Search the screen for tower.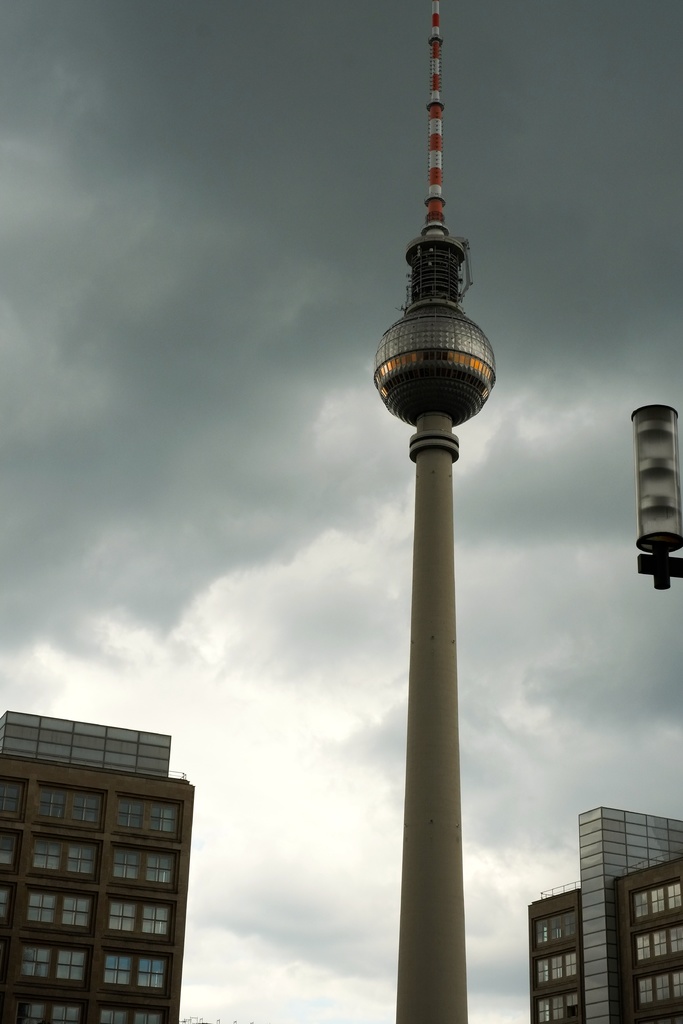
Found at [x1=374, y1=0, x2=497, y2=1023].
